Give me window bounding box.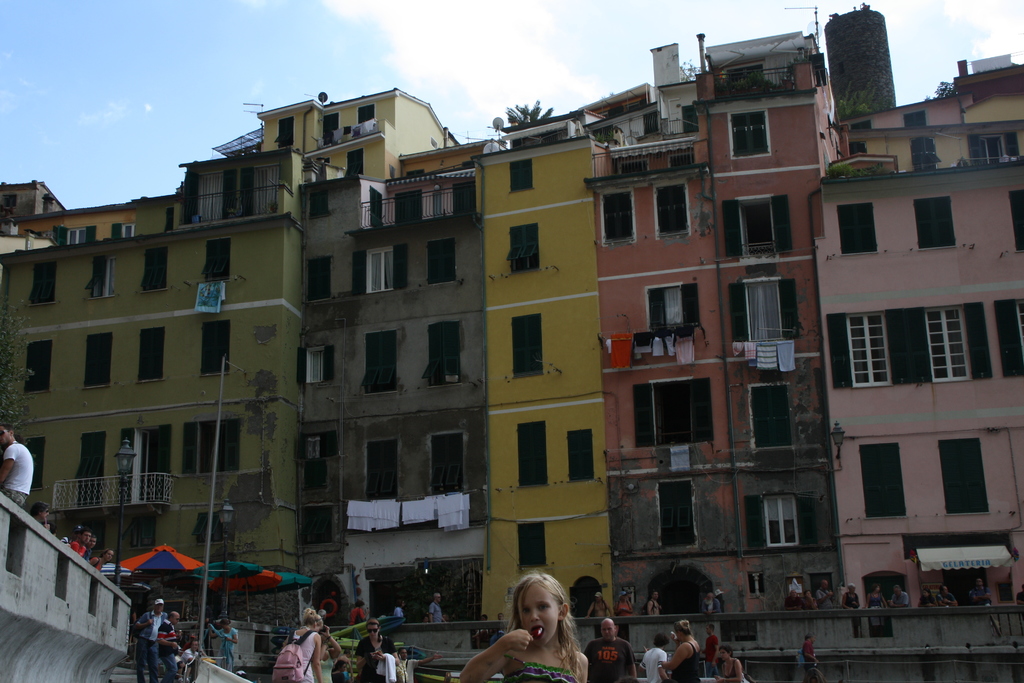
(x1=903, y1=110, x2=929, y2=131).
